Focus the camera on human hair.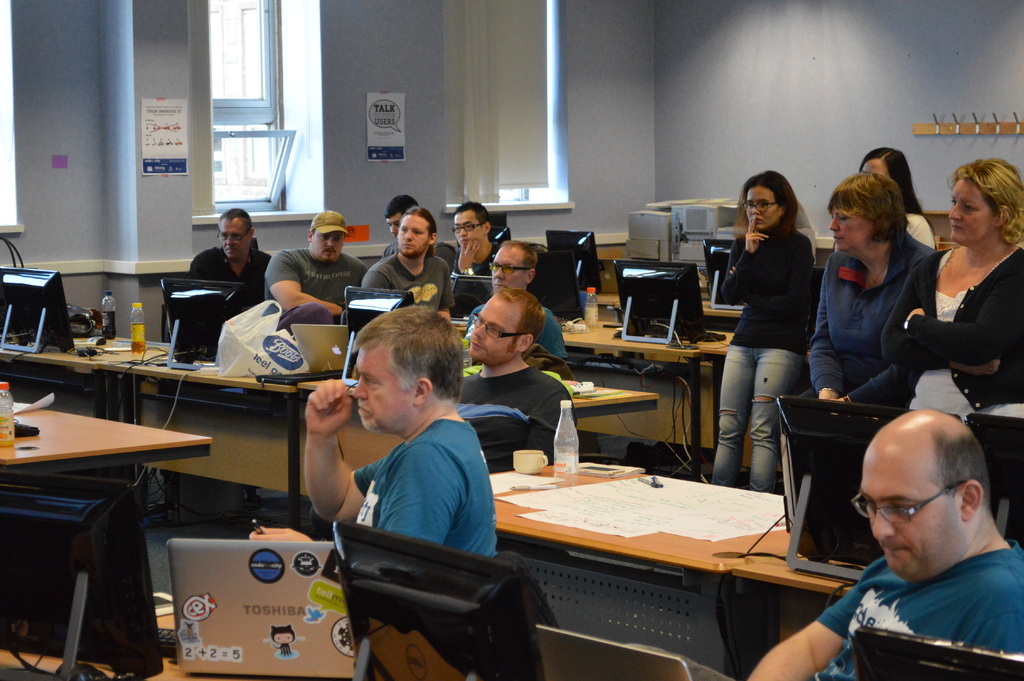
Focus region: (931, 424, 991, 505).
